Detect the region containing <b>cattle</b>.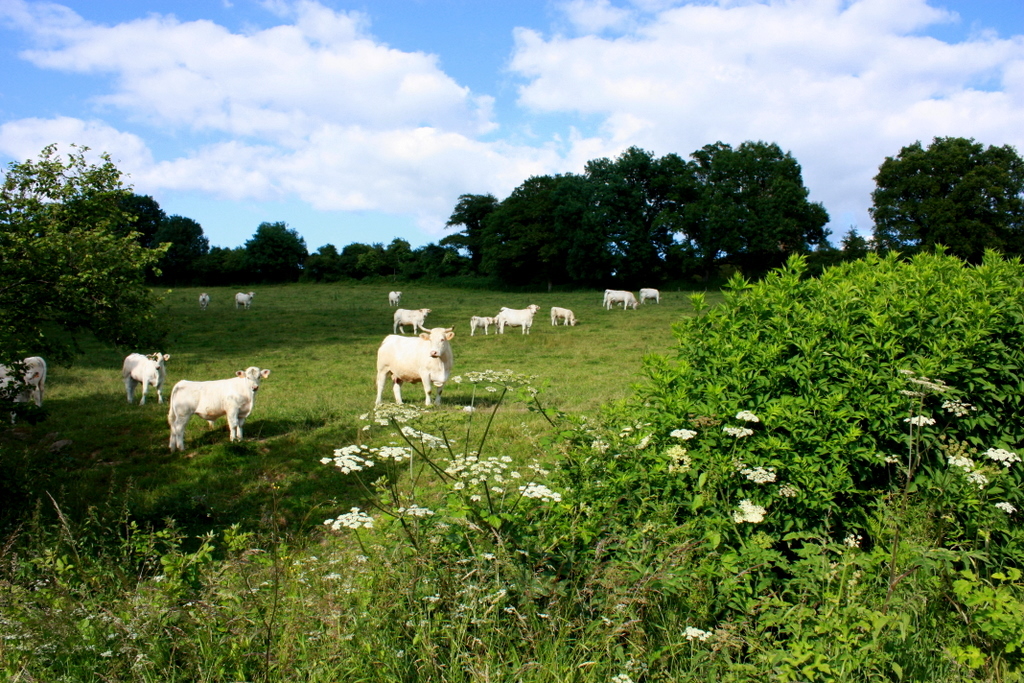
bbox=[392, 306, 433, 333].
